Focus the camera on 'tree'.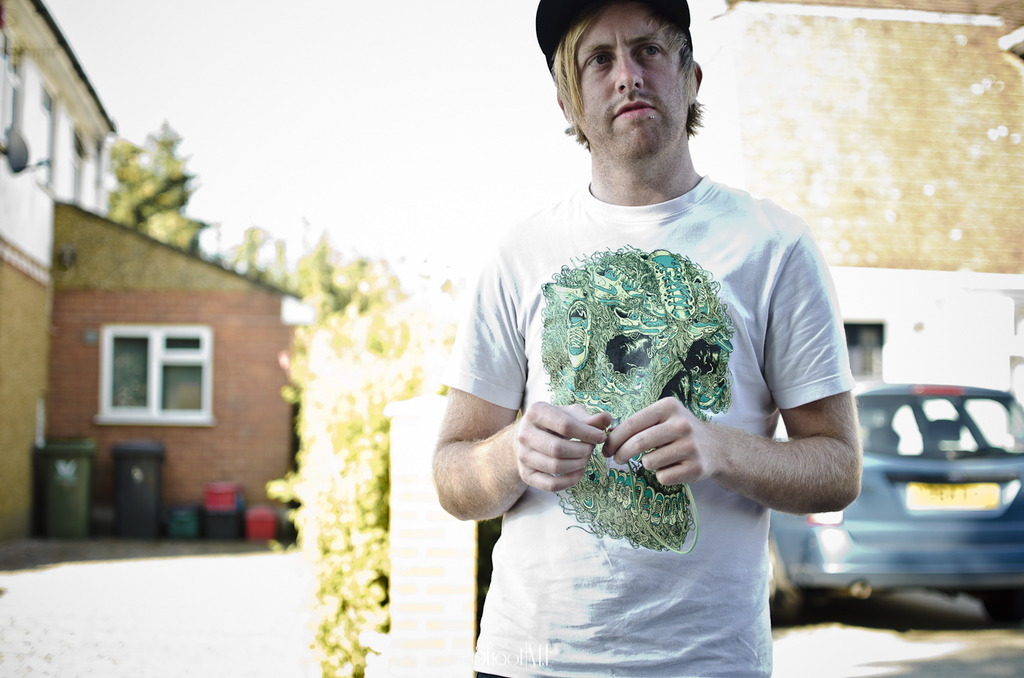
Focus region: detection(279, 228, 418, 677).
